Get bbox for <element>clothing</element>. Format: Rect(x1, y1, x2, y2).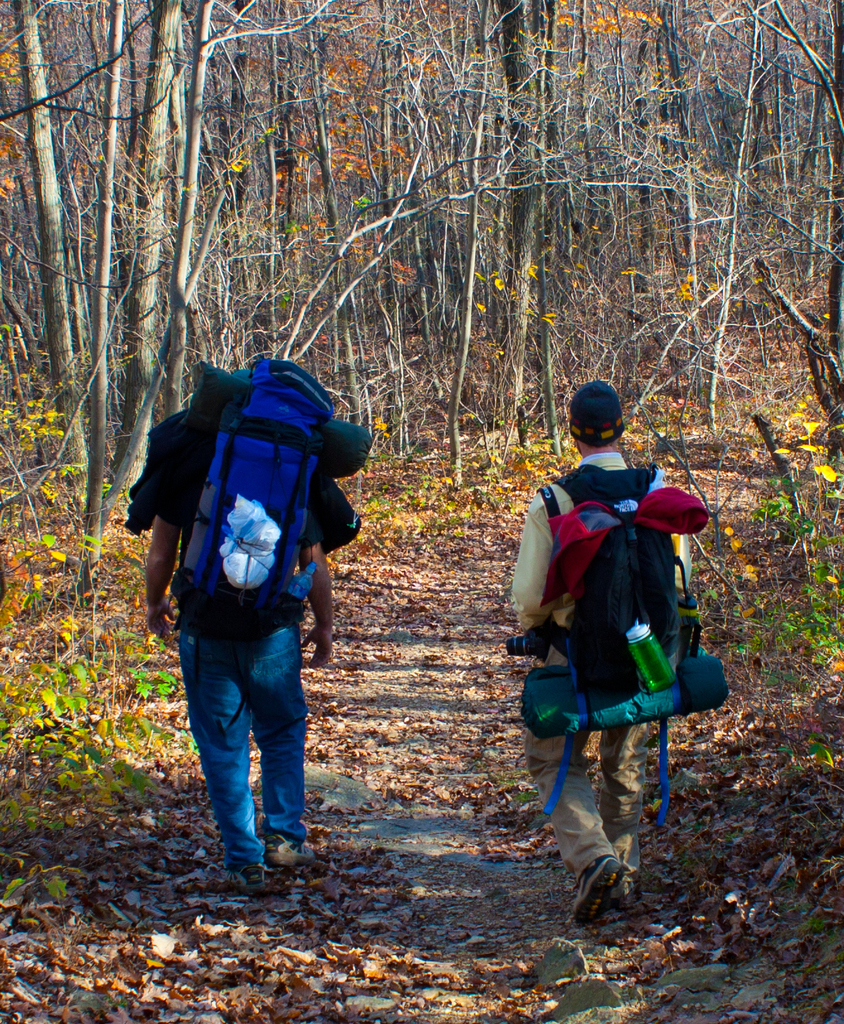
Rect(150, 321, 373, 851).
